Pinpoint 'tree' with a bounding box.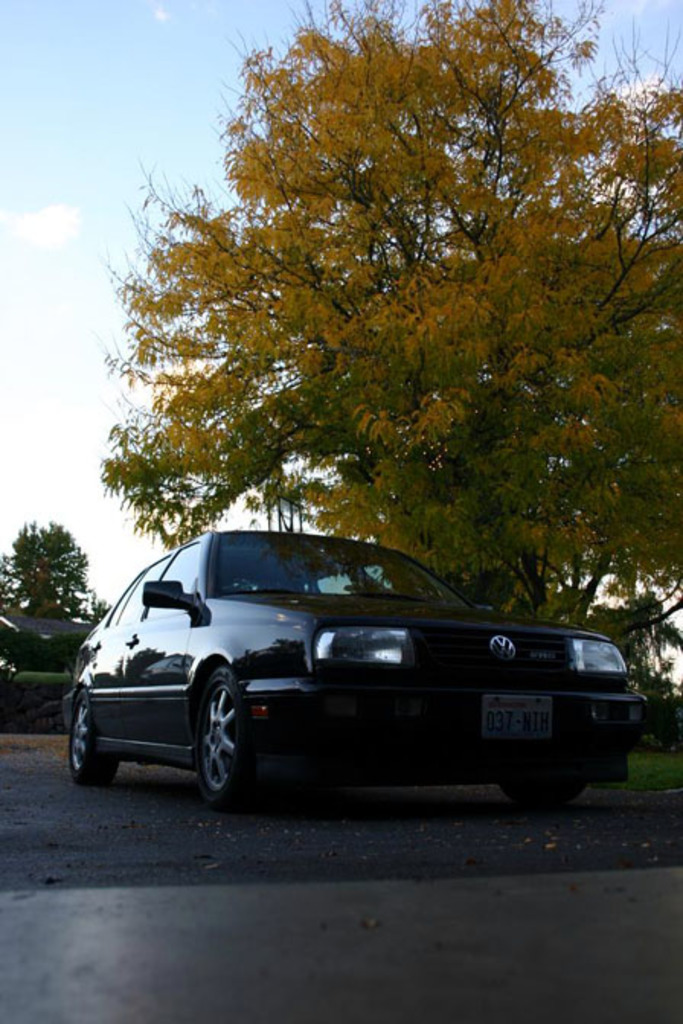
bbox=[0, 512, 95, 649].
